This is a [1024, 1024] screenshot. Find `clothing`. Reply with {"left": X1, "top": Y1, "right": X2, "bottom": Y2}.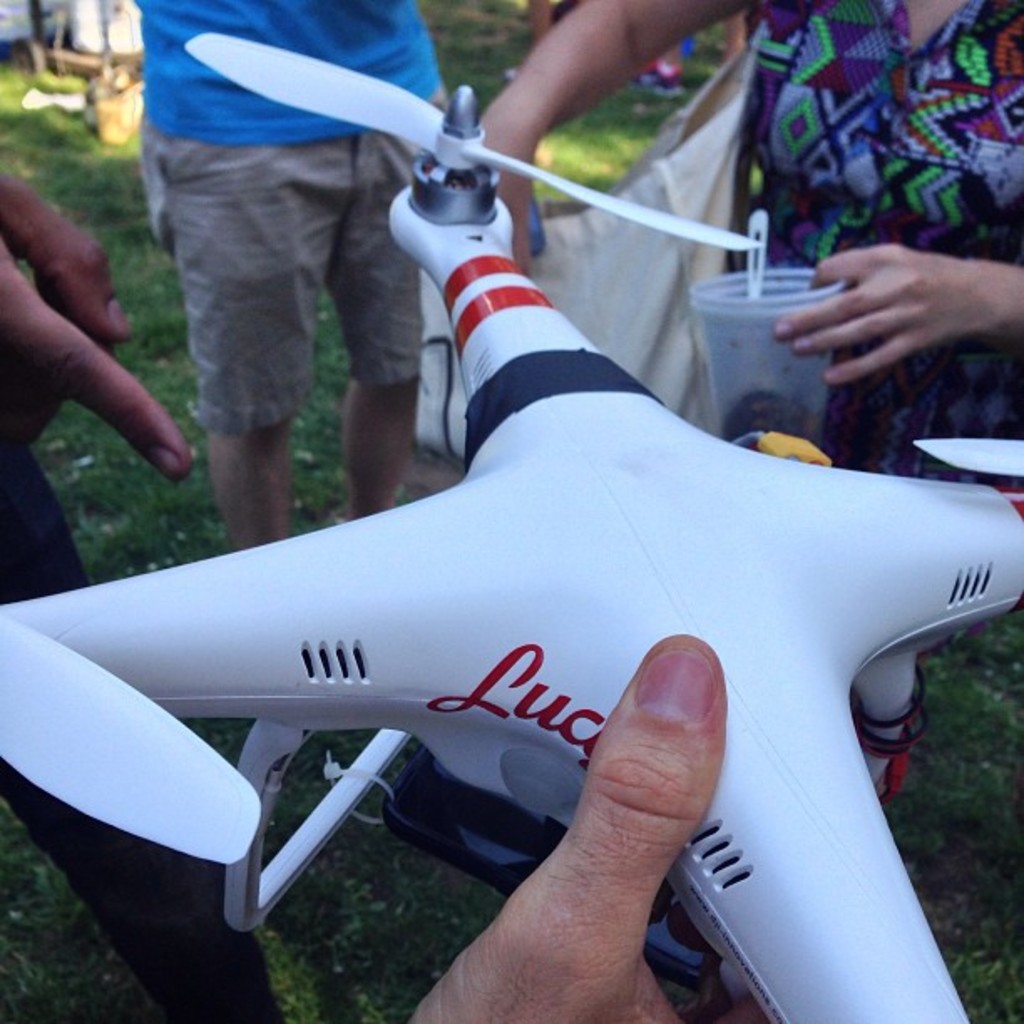
{"left": 743, "top": 0, "right": 1022, "bottom": 721}.
